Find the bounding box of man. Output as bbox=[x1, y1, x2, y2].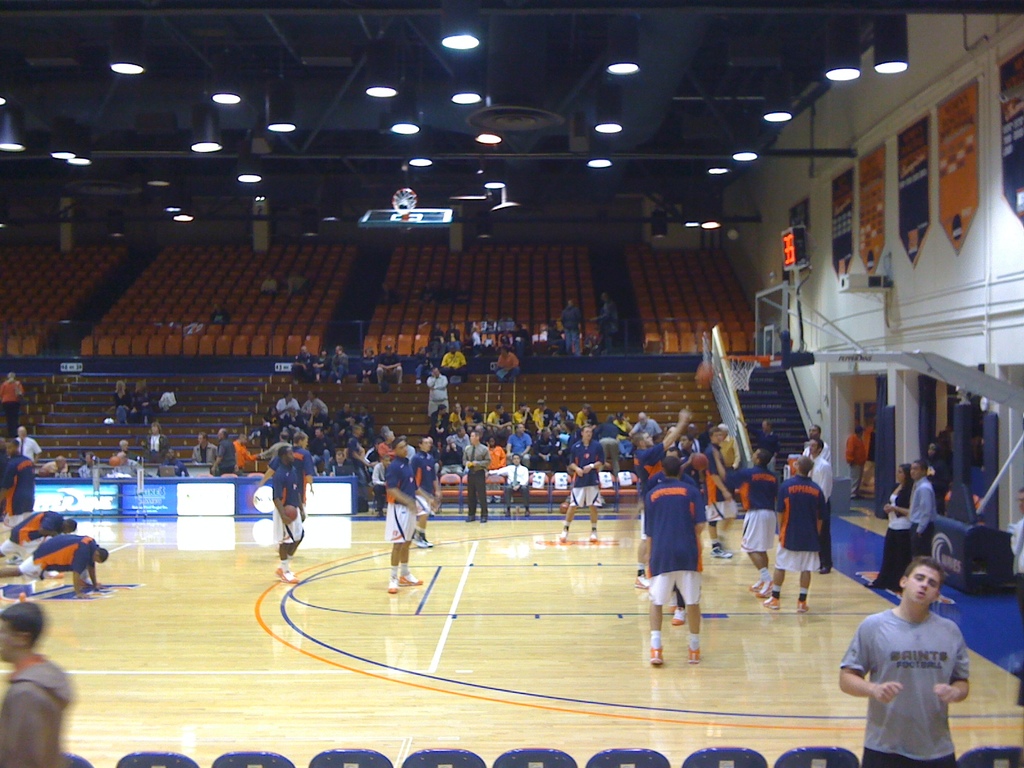
bbox=[284, 268, 310, 292].
